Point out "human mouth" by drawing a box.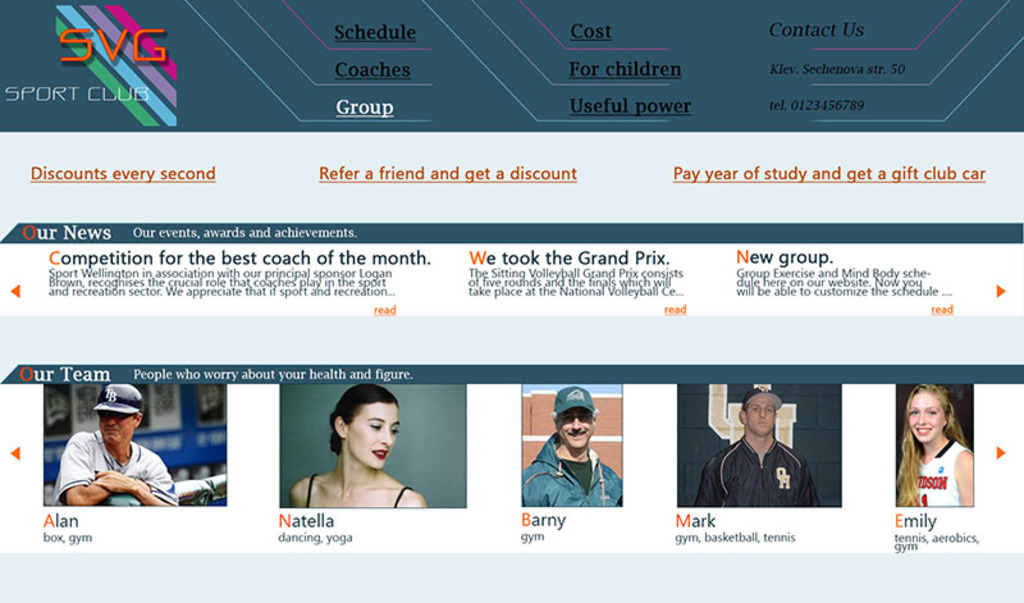
x1=566, y1=425, x2=591, y2=443.
